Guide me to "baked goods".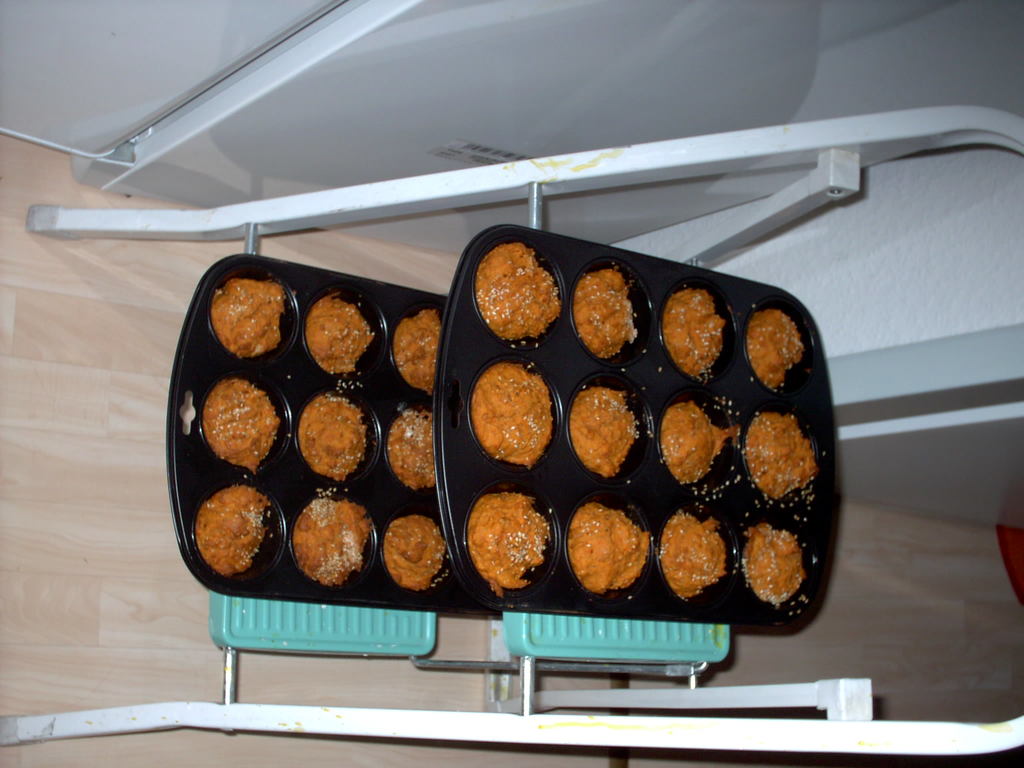
Guidance: region(659, 400, 737, 486).
